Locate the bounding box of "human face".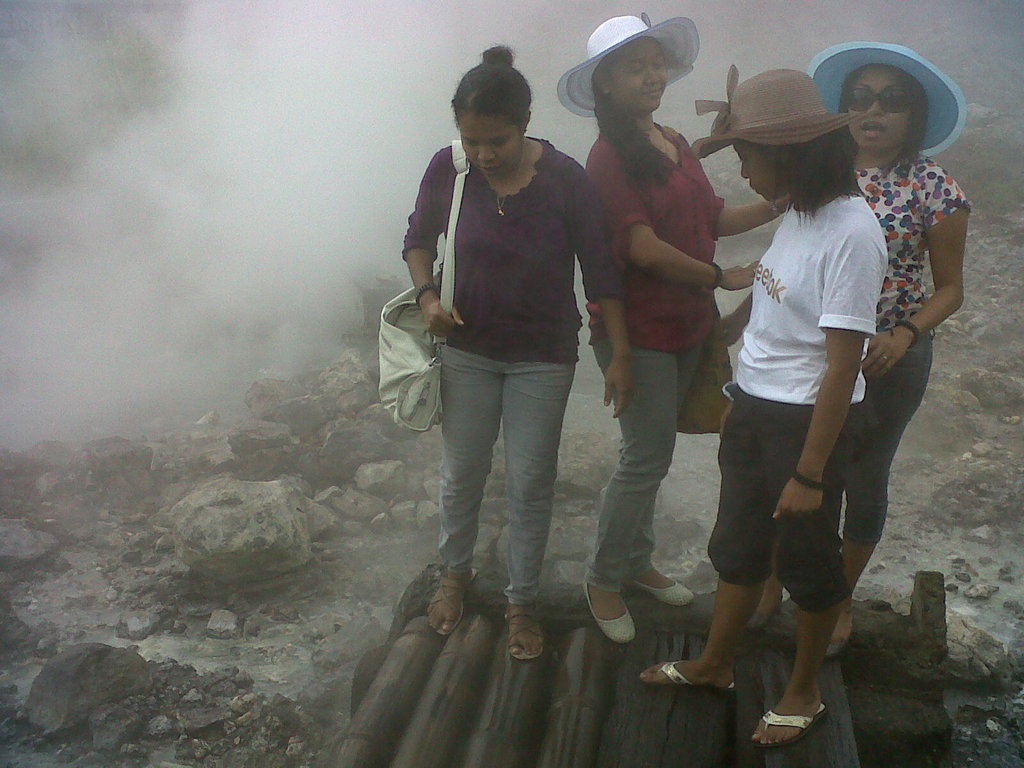
Bounding box: {"left": 459, "top": 108, "right": 525, "bottom": 176}.
